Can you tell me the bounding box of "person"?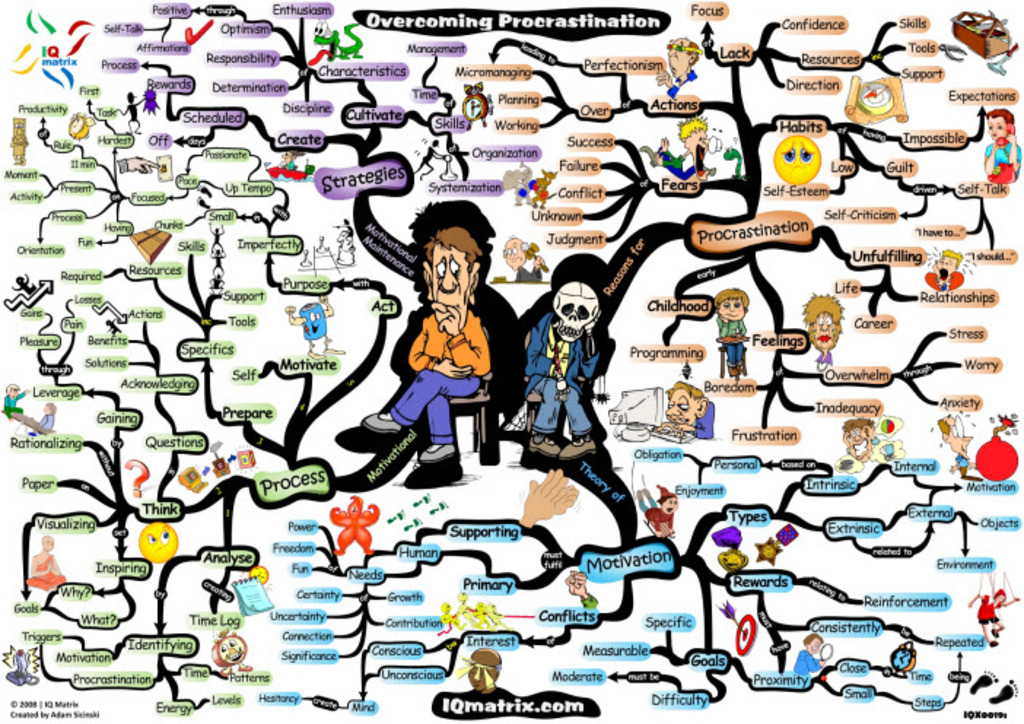
select_region(317, 236, 330, 250).
